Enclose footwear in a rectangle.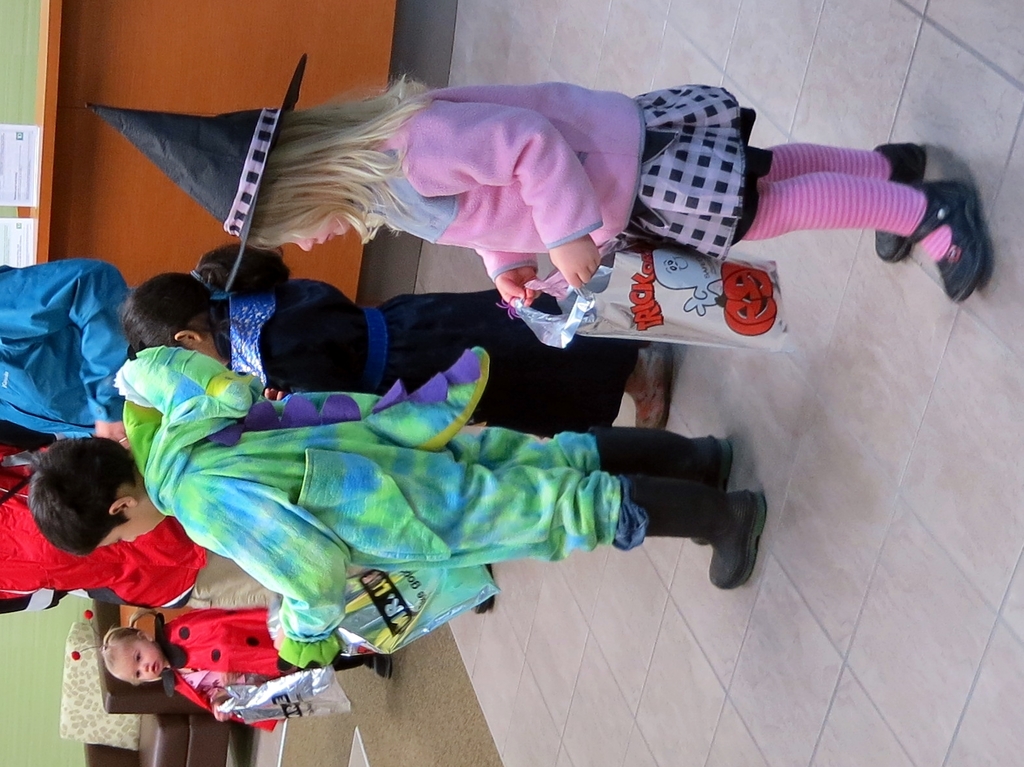
x1=708 y1=491 x2=764 y2=587.
